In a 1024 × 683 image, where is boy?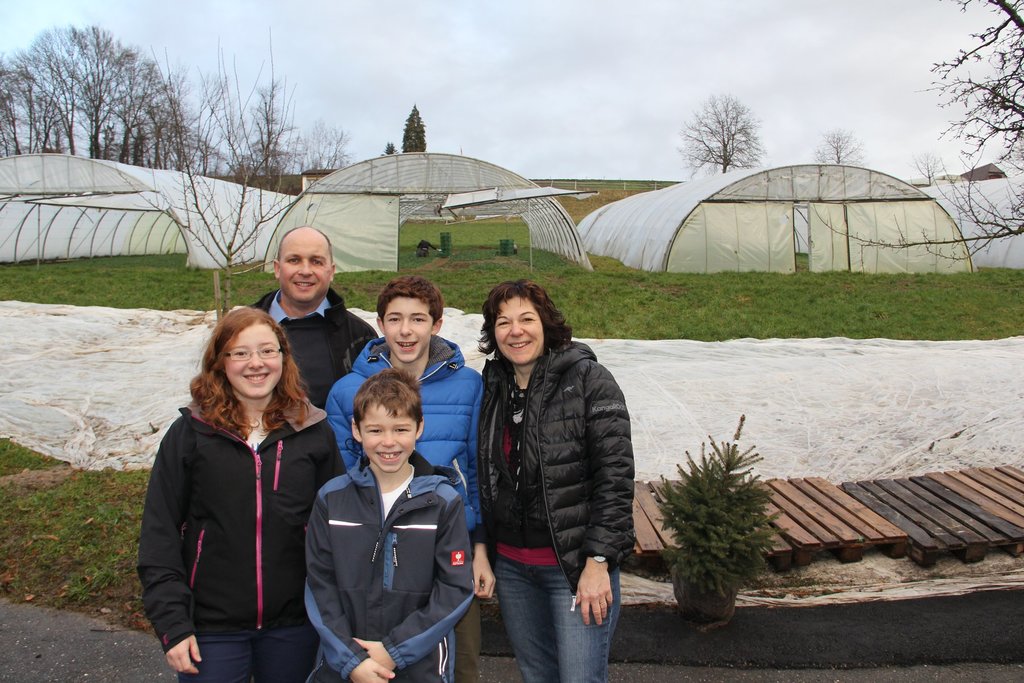
bbox=[296, 371, 483, 682].
